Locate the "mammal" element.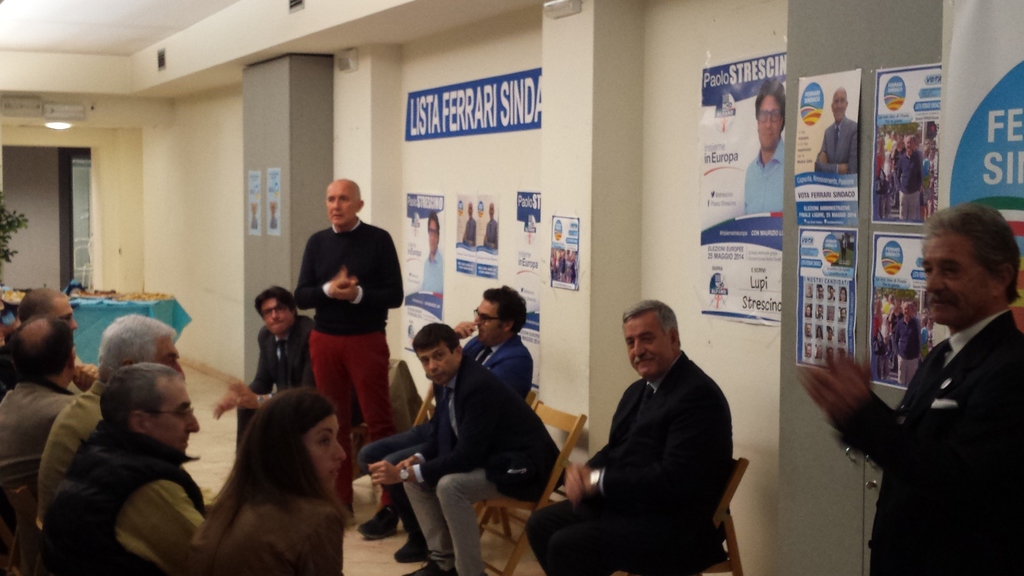
Element bbox: x1=484 y1=201 x2=499 y2=248.
